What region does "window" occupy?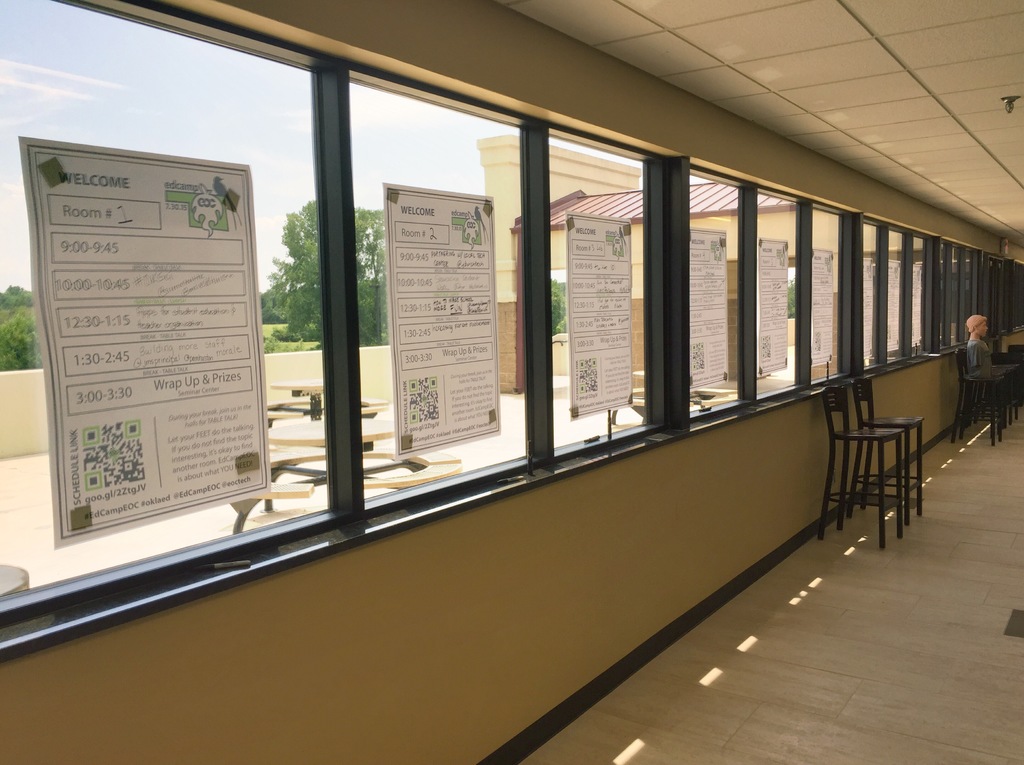
bbox(545, 141, 652, 442).
